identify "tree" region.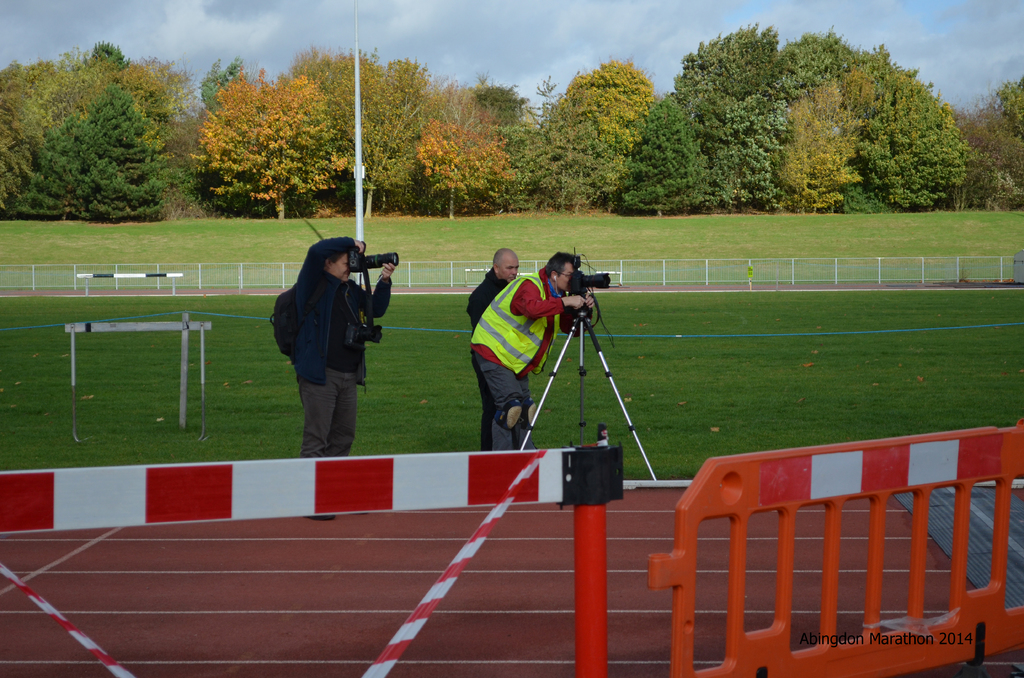
Region: x1=0, y1=60, x2=24, y2=215.
